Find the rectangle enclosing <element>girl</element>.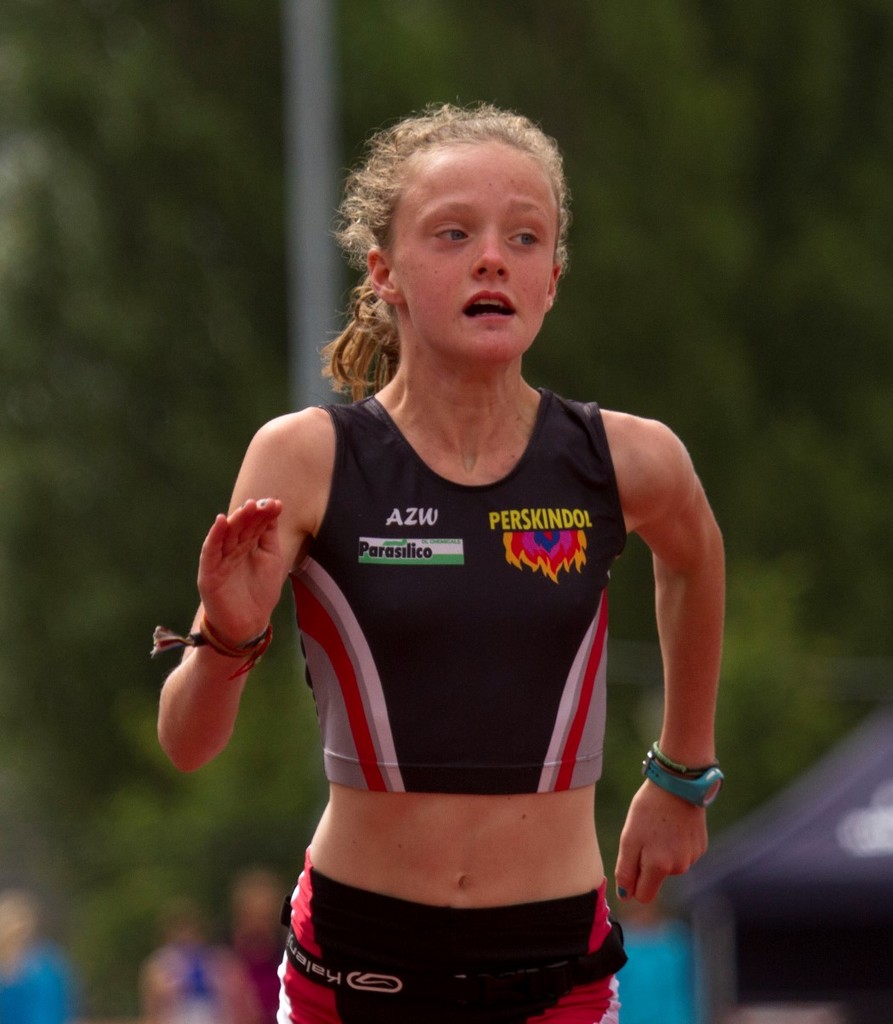
(156,95,721,1023).
